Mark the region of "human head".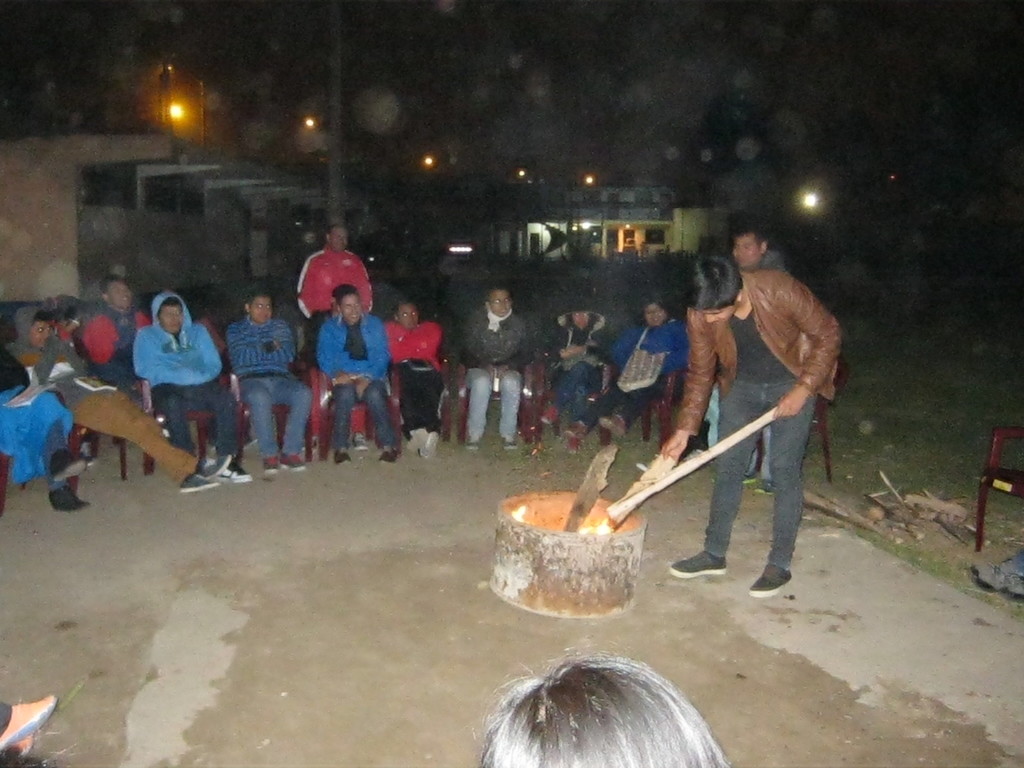
Region: rect(383, 257, 411, 284).
